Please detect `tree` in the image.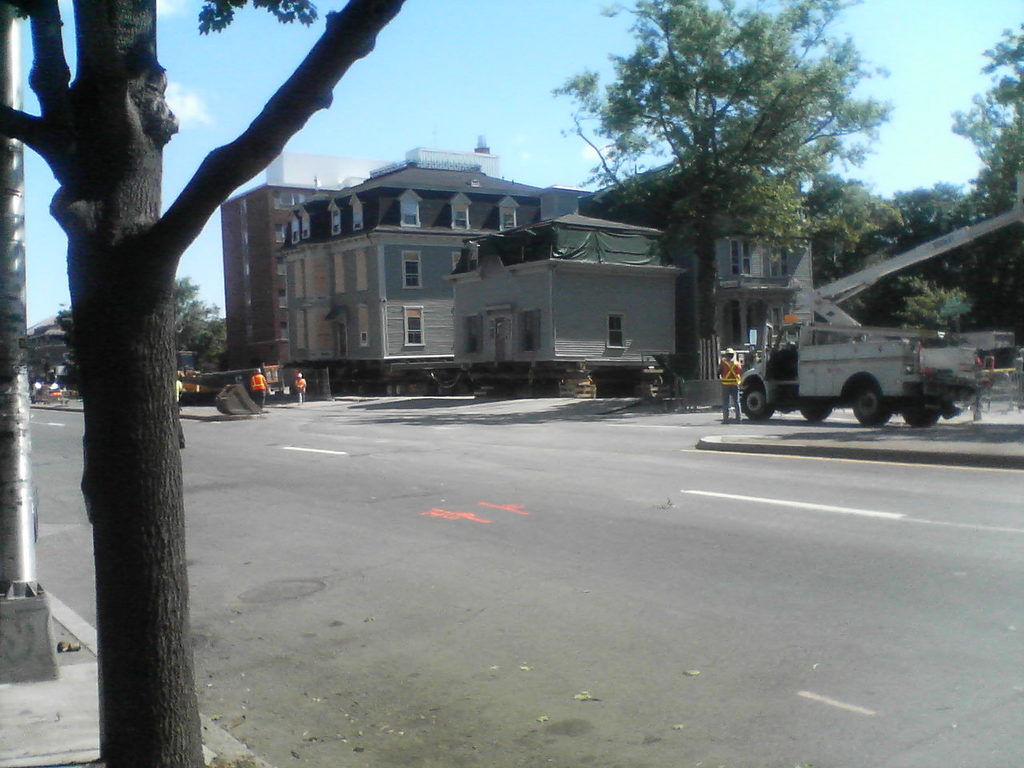
[60,256,238,378].
